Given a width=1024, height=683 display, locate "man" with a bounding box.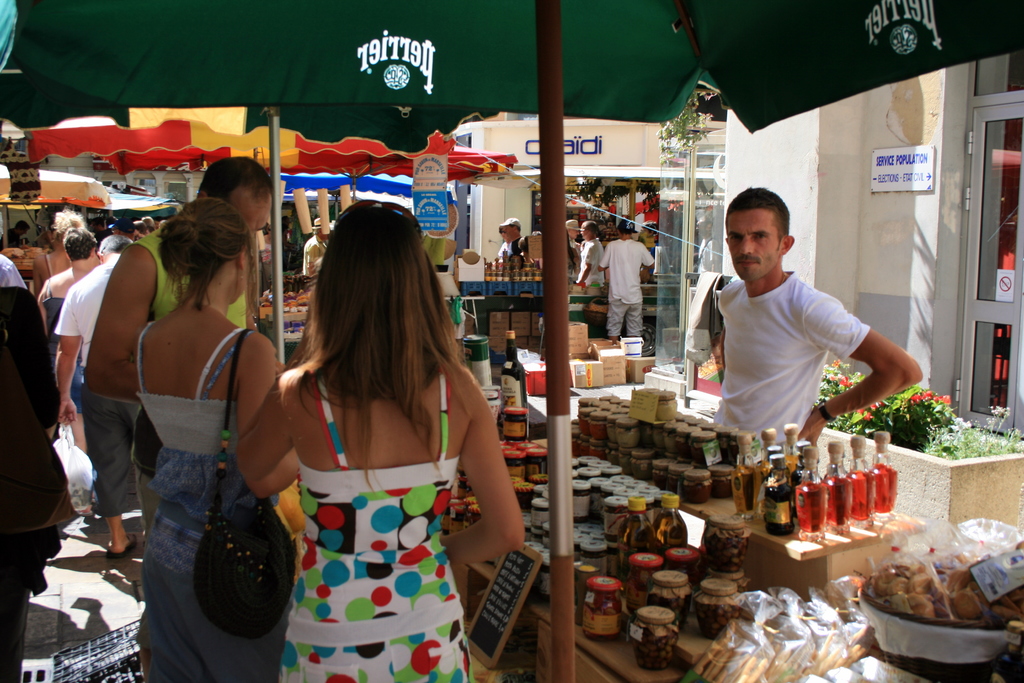
Located: [691, 191, 913, 493].
